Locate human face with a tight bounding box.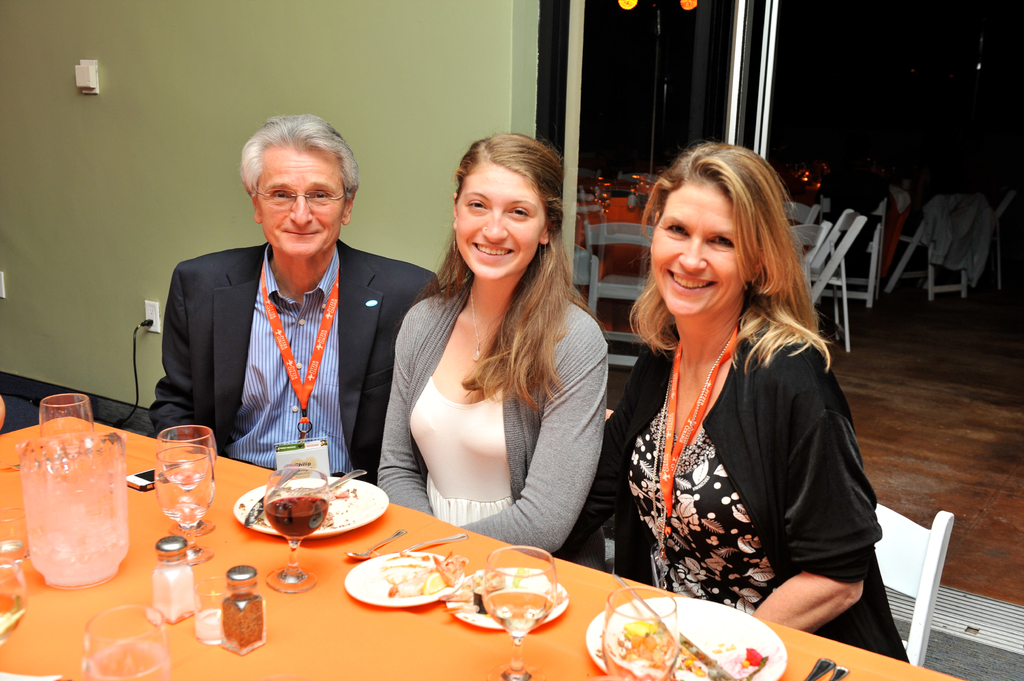
<region>449, 163, 551, 278</region>.
